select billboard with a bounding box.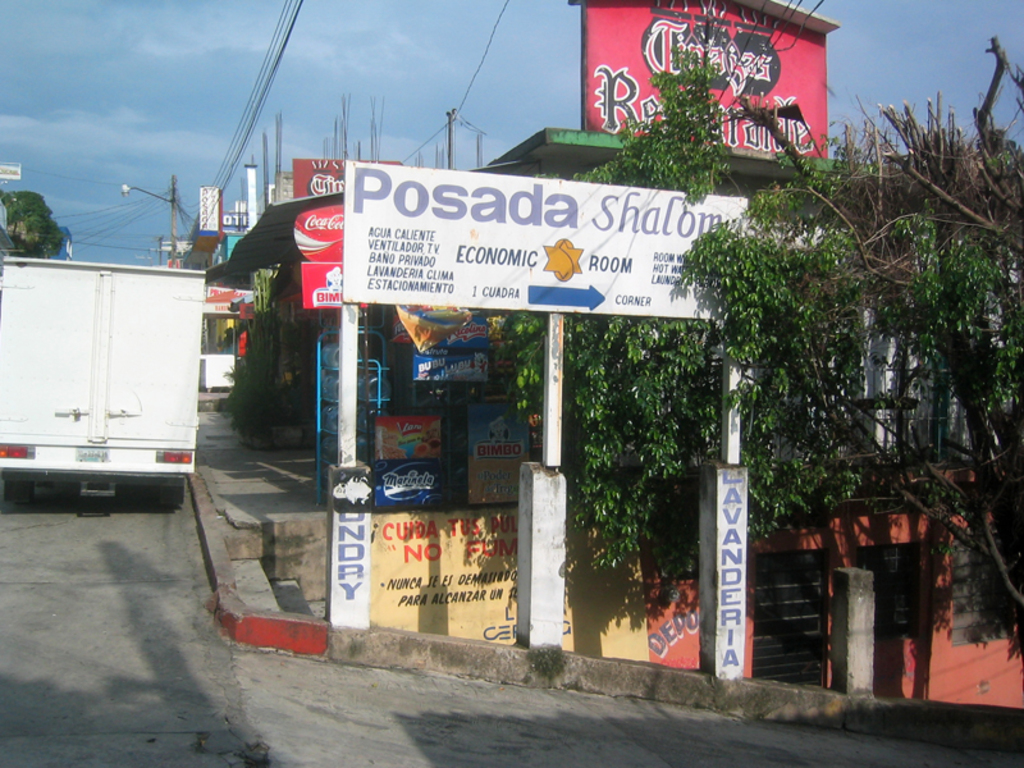
BBox(372, 408, 440, 460).
